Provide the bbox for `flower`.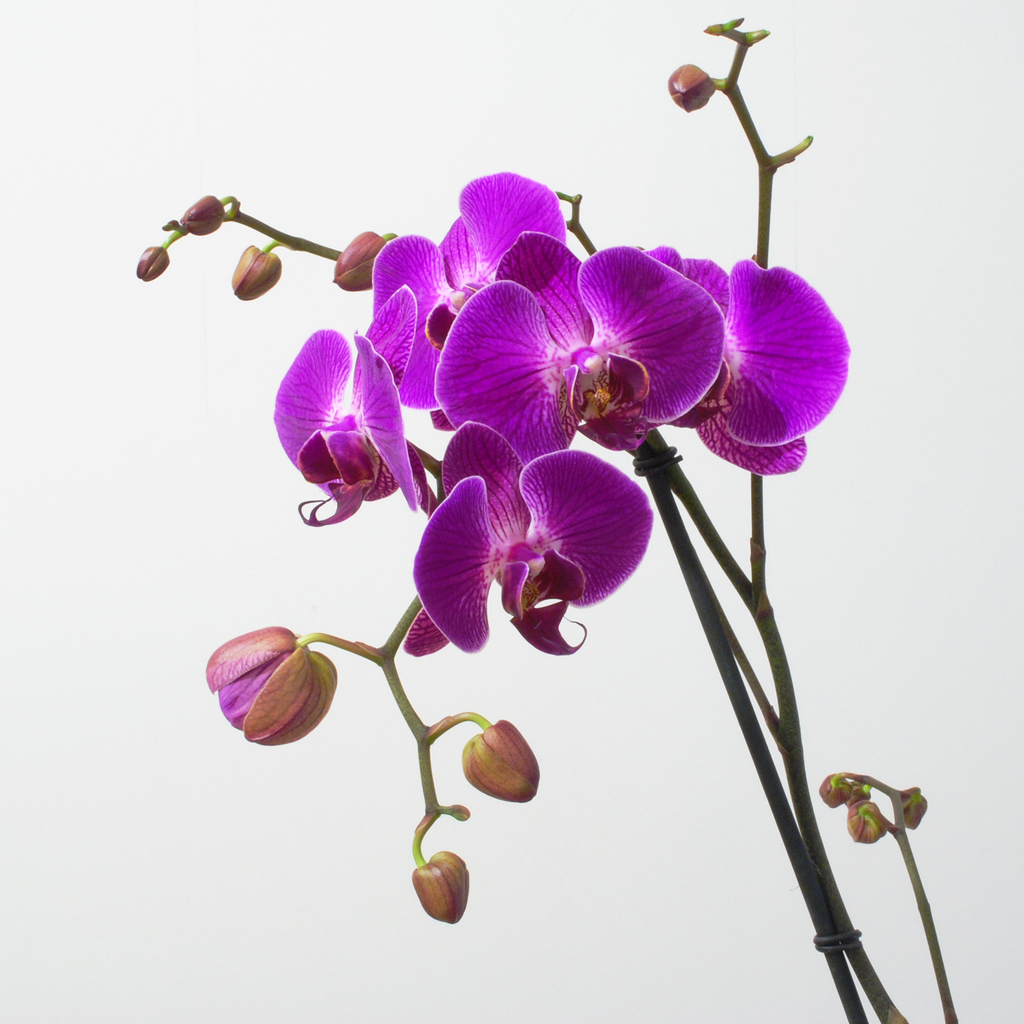
(x1=202, y1=624, x2=340, y2=746).
